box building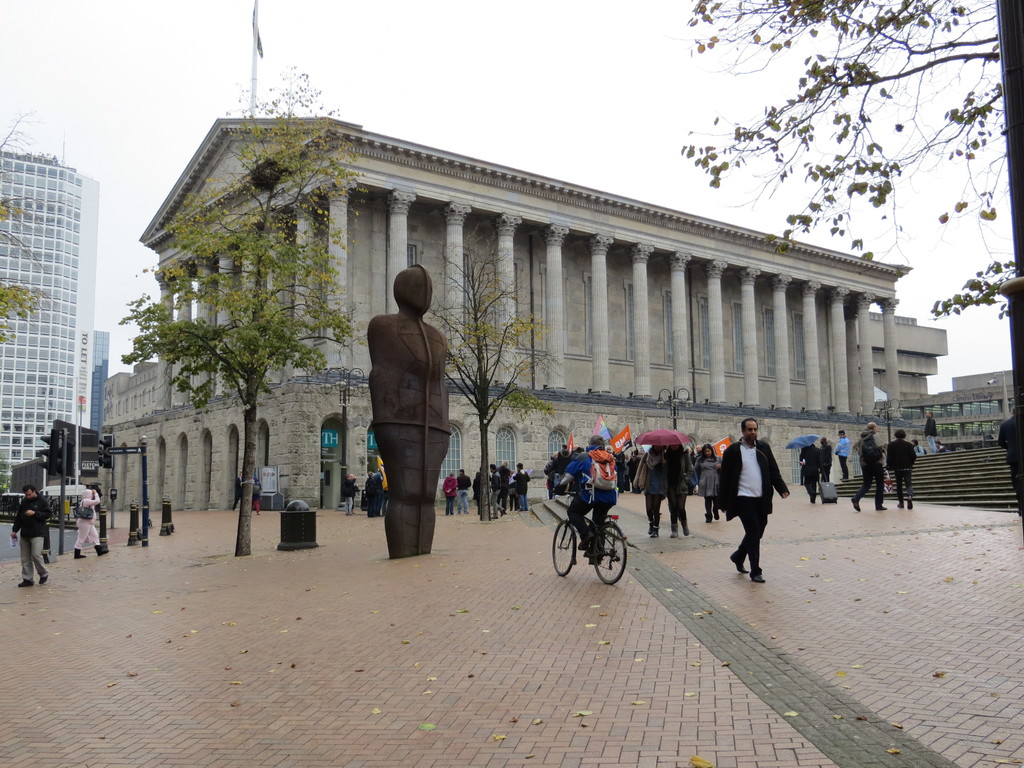
region(0, 148, 95, 502)
